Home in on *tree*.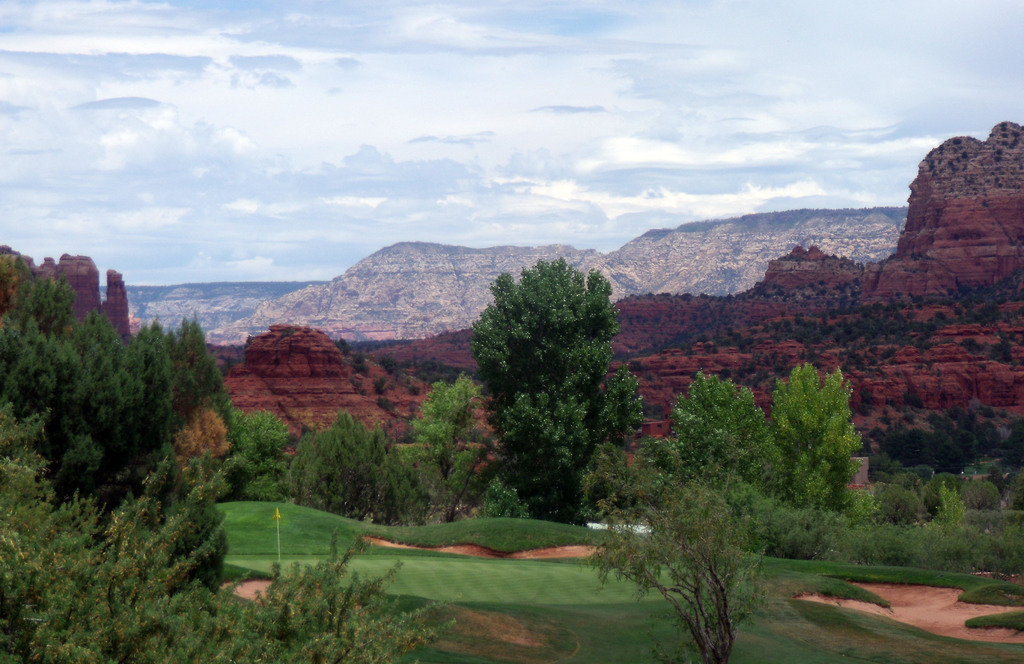
Homed in at box=[212, 400, 304, 506].
